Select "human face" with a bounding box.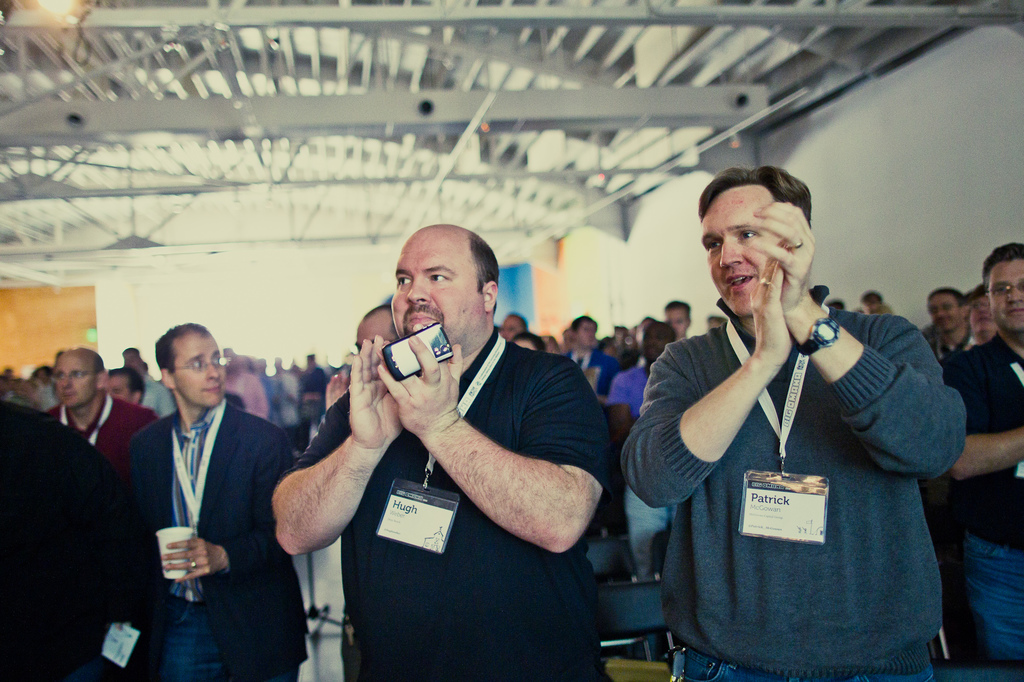
[x1=390, y1=235, x2=483, y2=354].
